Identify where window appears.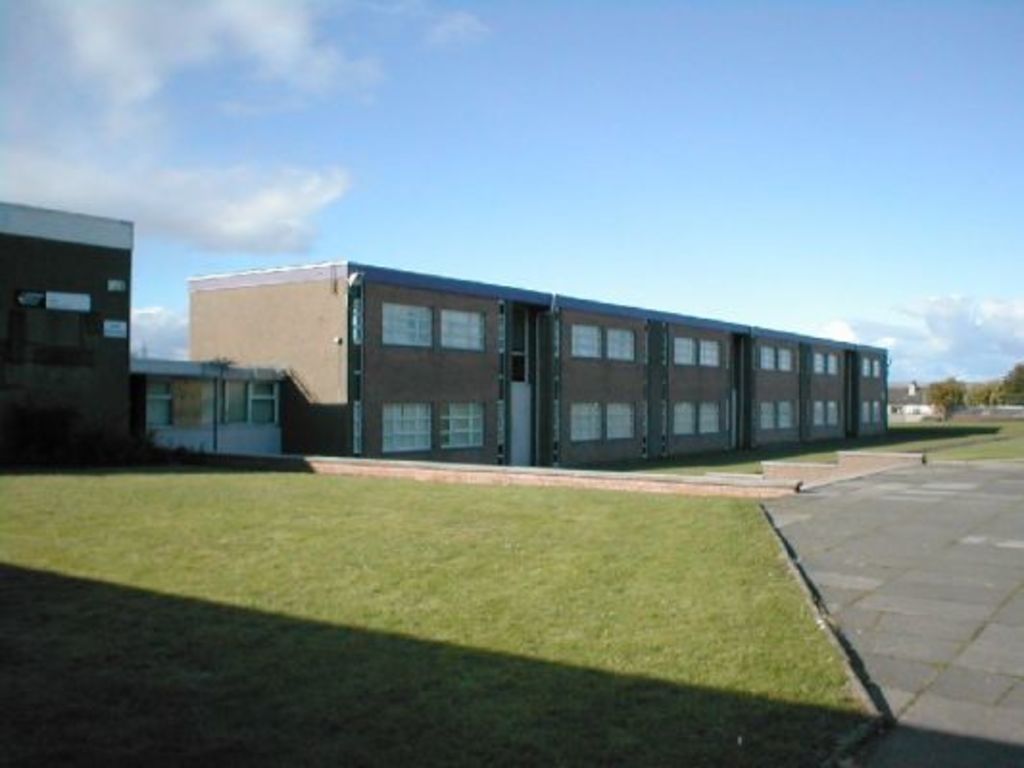
Appears at x1=857, y1=399, x2=865, y2=424.
